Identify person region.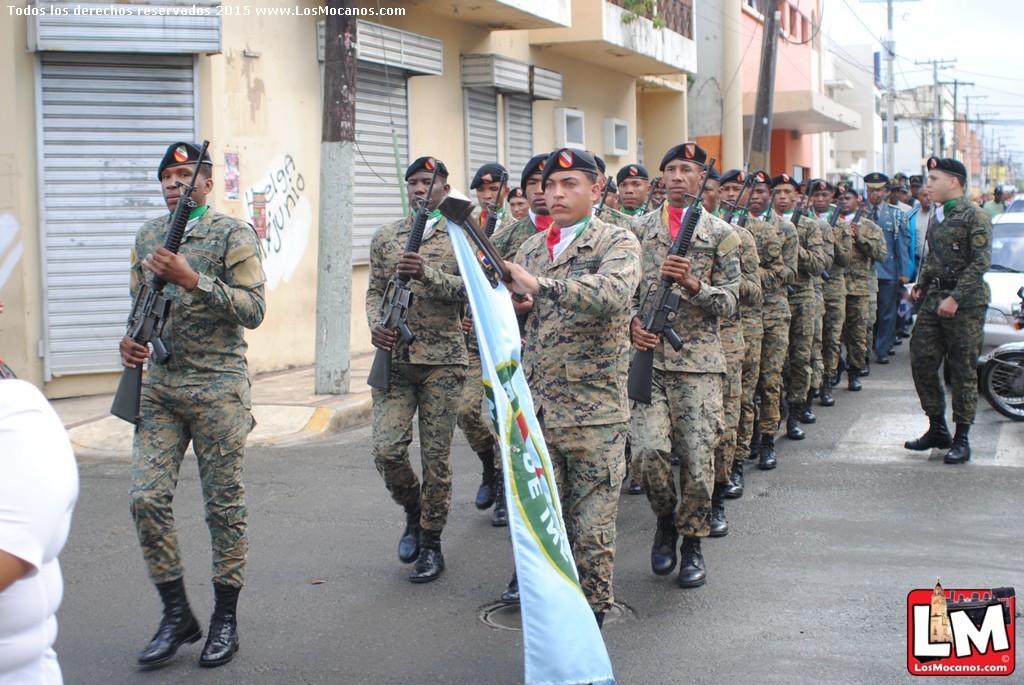
Region: (x1=793, y1=210, x2=827, y2=428).
